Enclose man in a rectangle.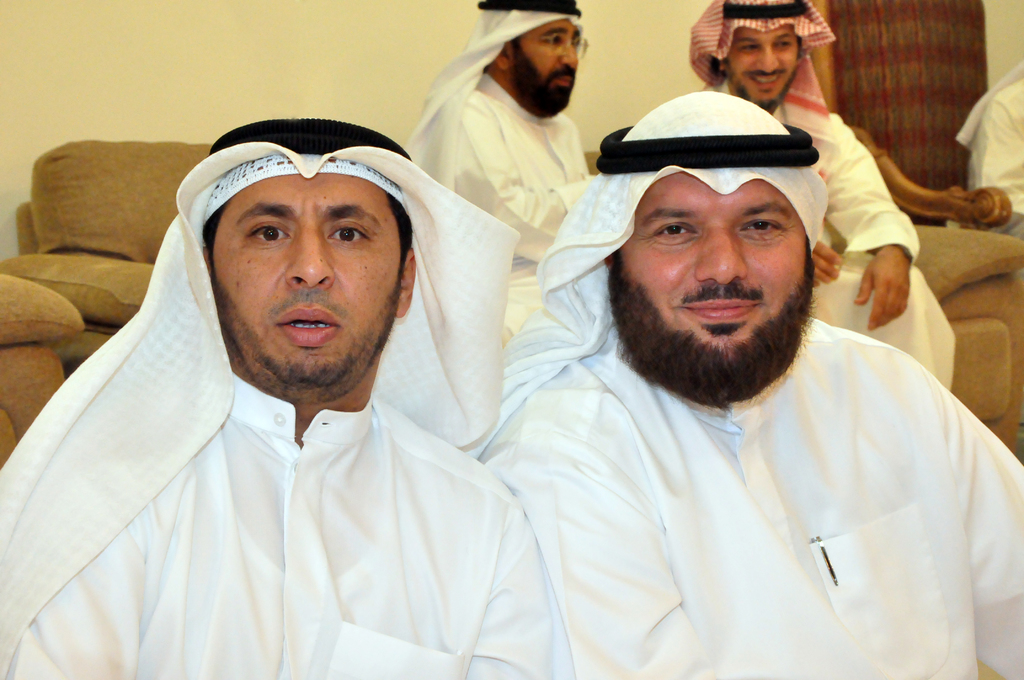
x1=957 y1=55 x2=1023 y2=227.
